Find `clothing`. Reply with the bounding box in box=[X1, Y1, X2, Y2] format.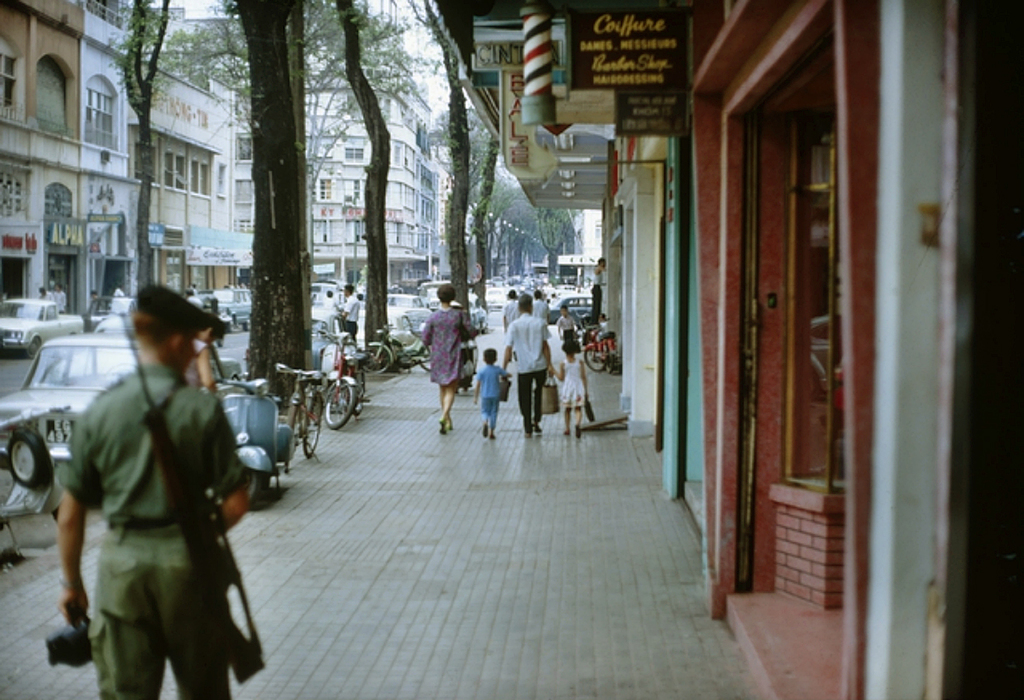
box=[53, 325, 250, 695].
